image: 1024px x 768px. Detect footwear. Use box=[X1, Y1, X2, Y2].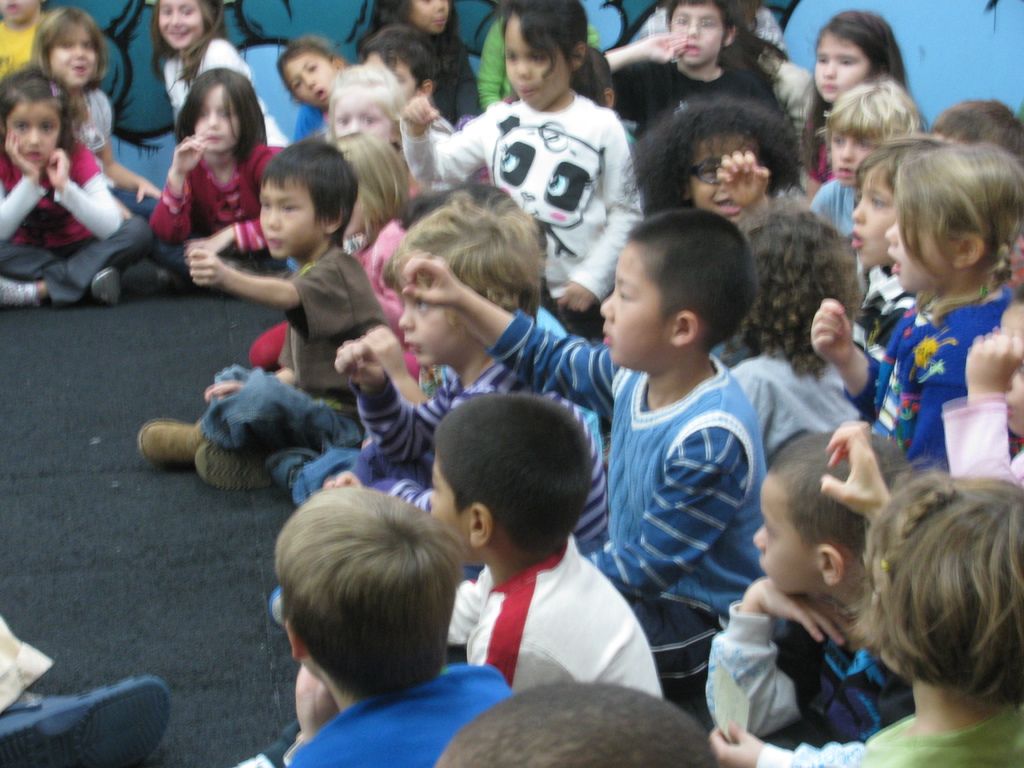
box=[0, 675, 173, 767].
